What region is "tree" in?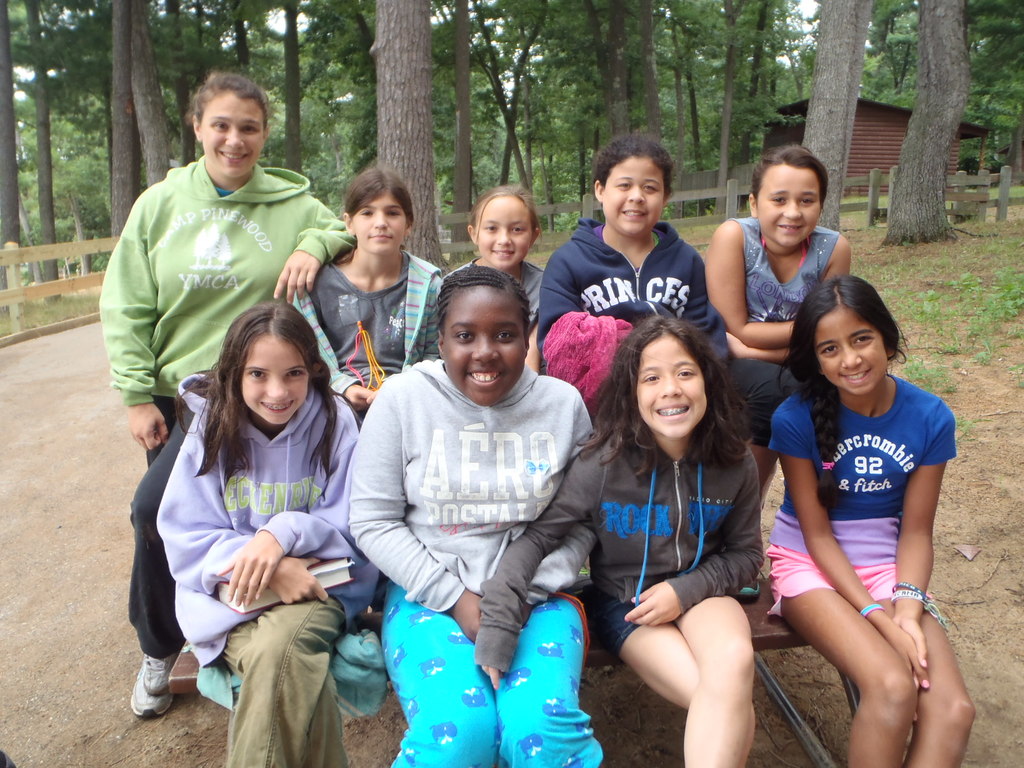
12 0 79 228.
